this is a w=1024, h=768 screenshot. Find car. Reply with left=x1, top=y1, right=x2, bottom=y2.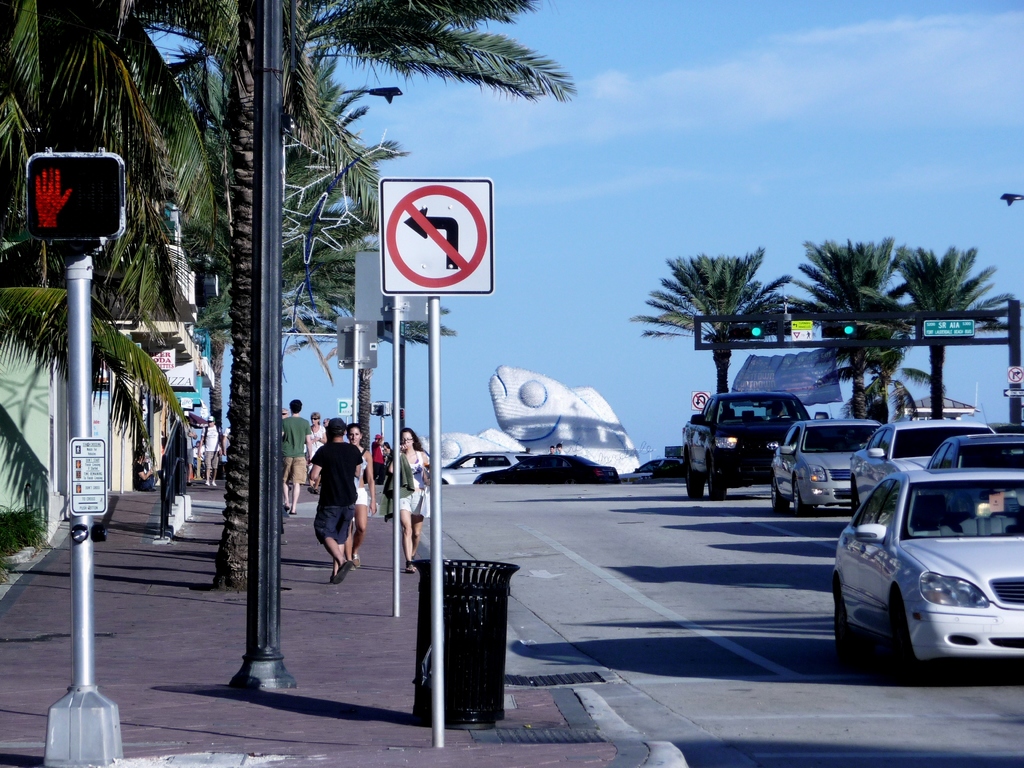
left=929, top=428, right=1023, bottom=477.
